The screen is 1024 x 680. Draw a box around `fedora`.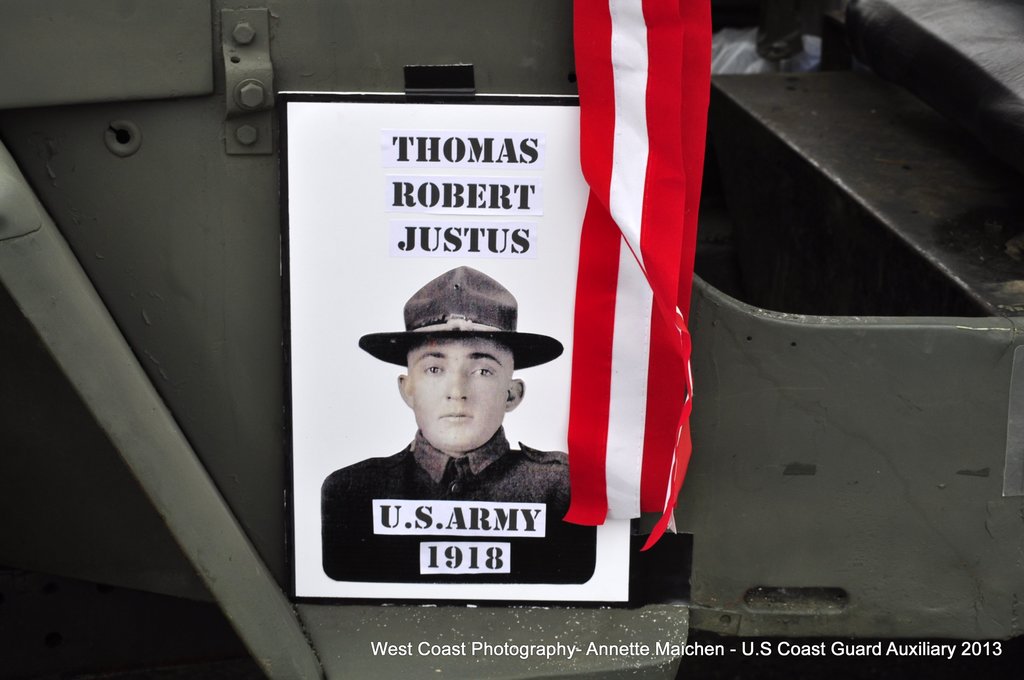
[left=356, top=267, right=564, bottom=371].
